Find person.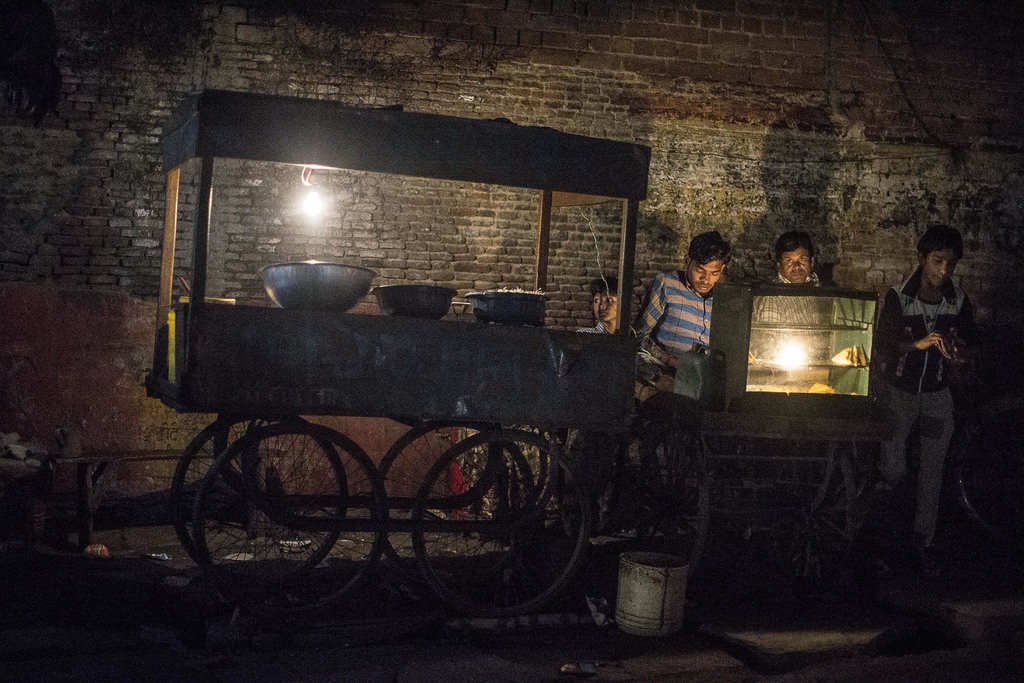
BBox(763, 231, 828, 293).
